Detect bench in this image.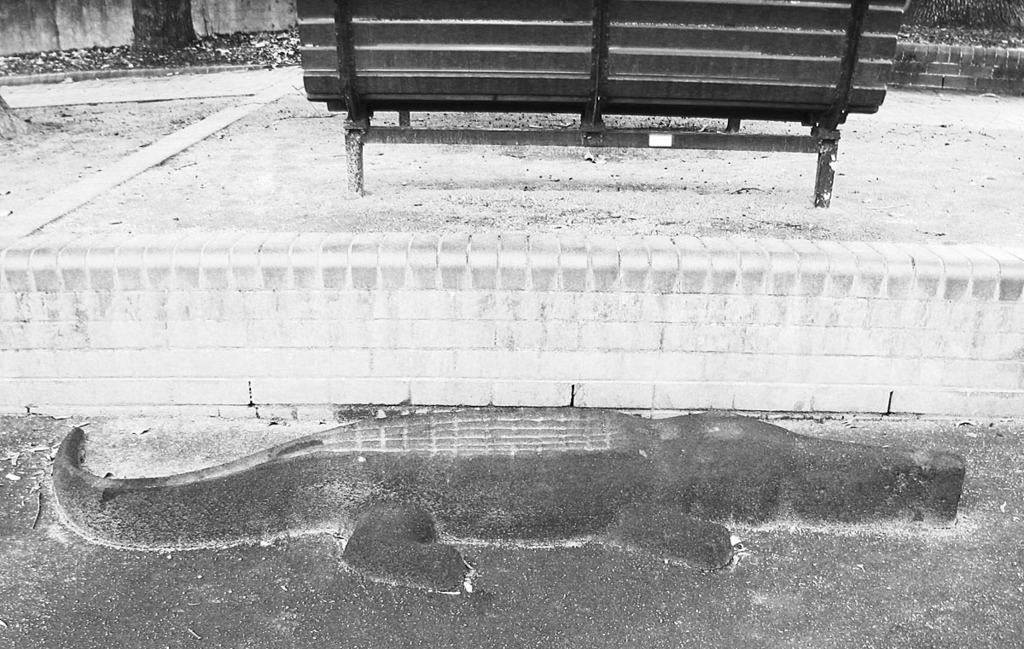
Detection: detection(290, 14, 951, 176).
